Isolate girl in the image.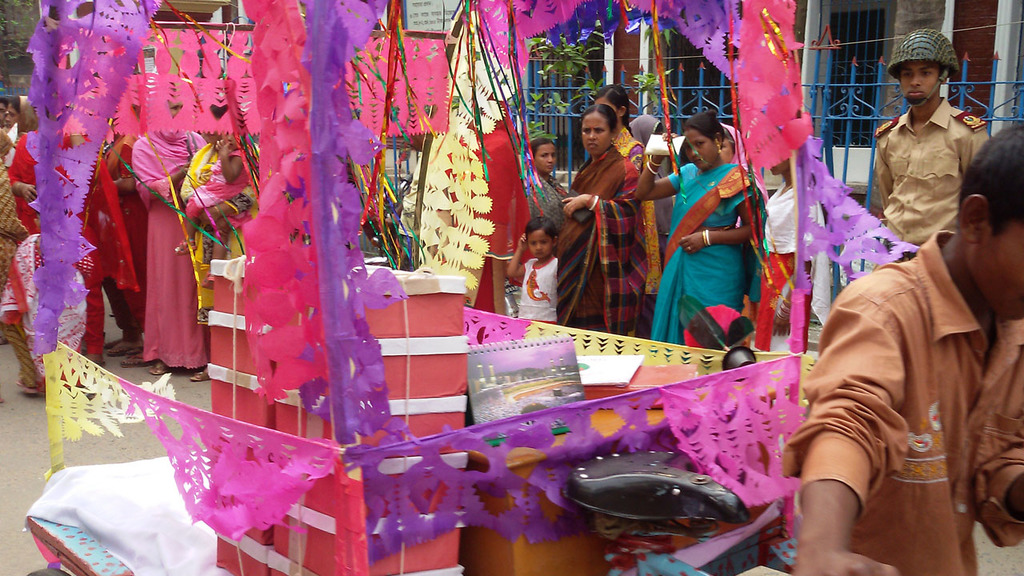
Isolated region: 167/121/252/288.
